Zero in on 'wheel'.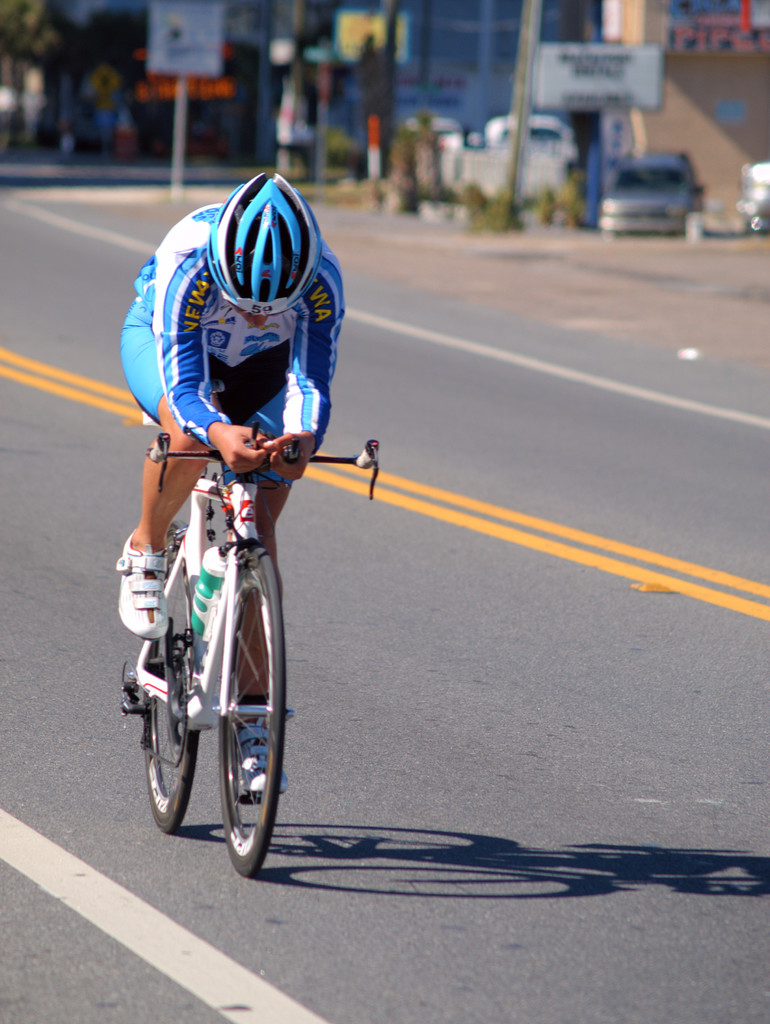
Zeroed in: 138:667:195:828.
